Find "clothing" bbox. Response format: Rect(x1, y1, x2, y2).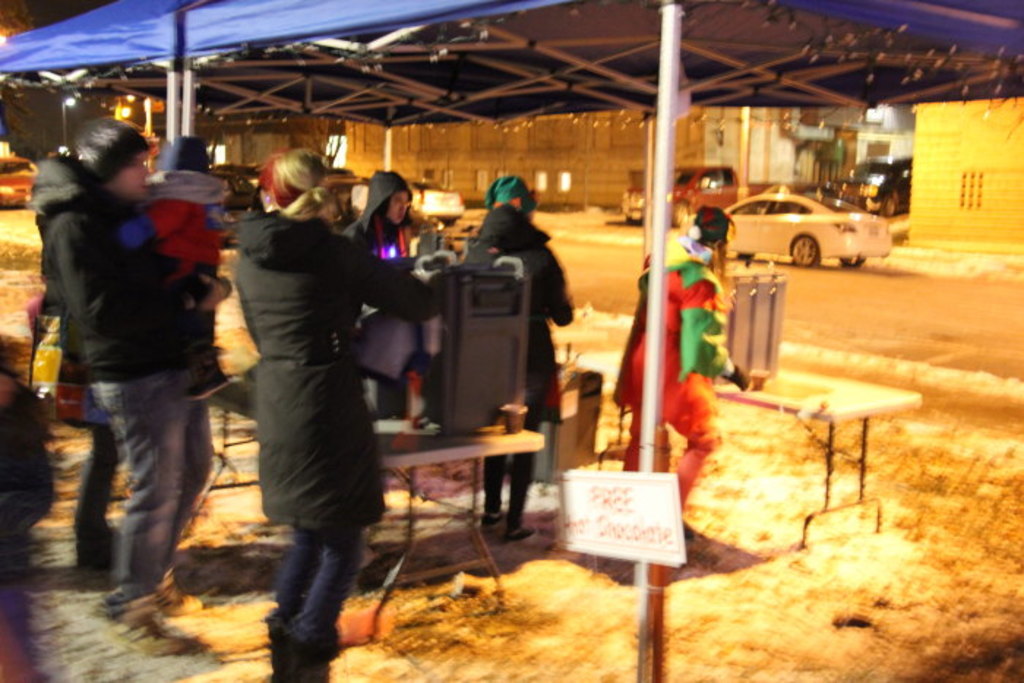
Rect(25, 152, 227, 613).
